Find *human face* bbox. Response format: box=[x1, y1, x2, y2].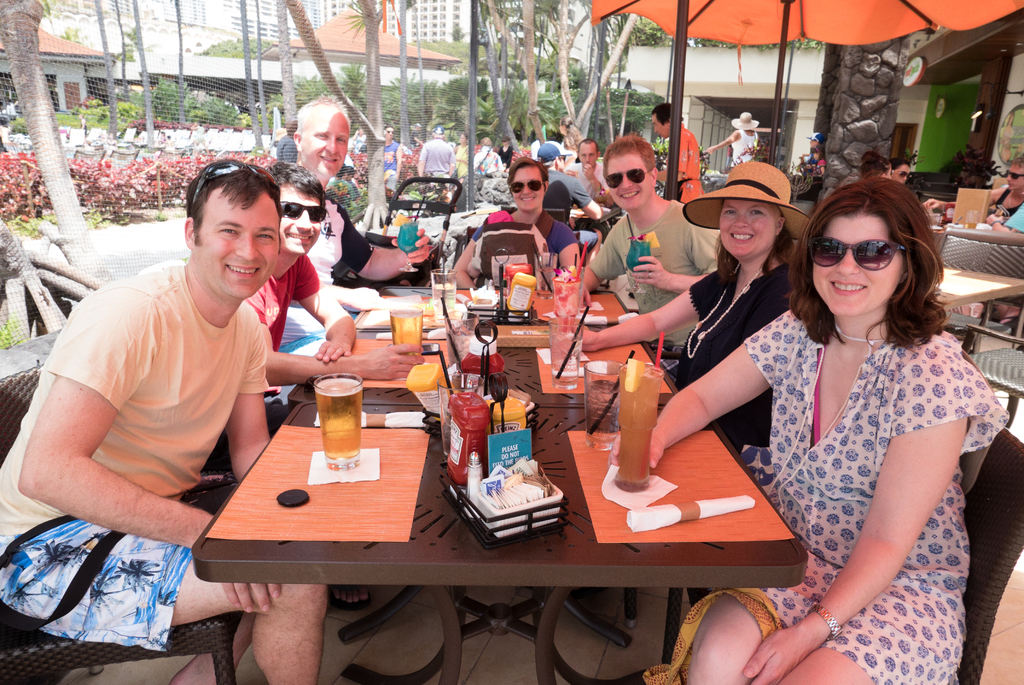
box=[610, 154, 649, 208].
